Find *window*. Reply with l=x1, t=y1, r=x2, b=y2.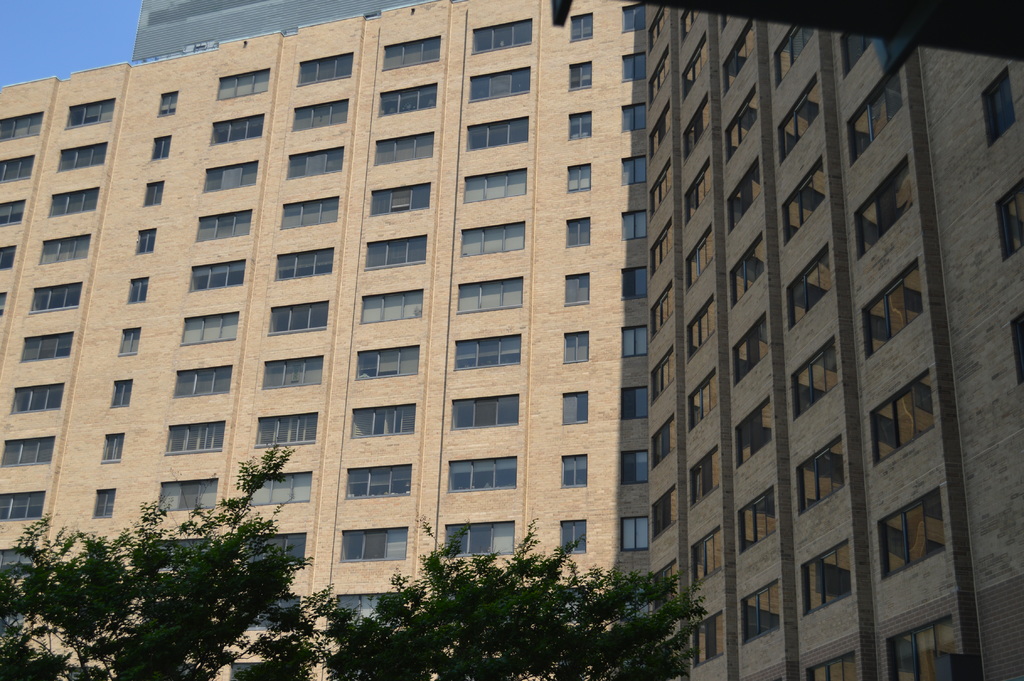
l=565, t=15, r=595, b=44.
